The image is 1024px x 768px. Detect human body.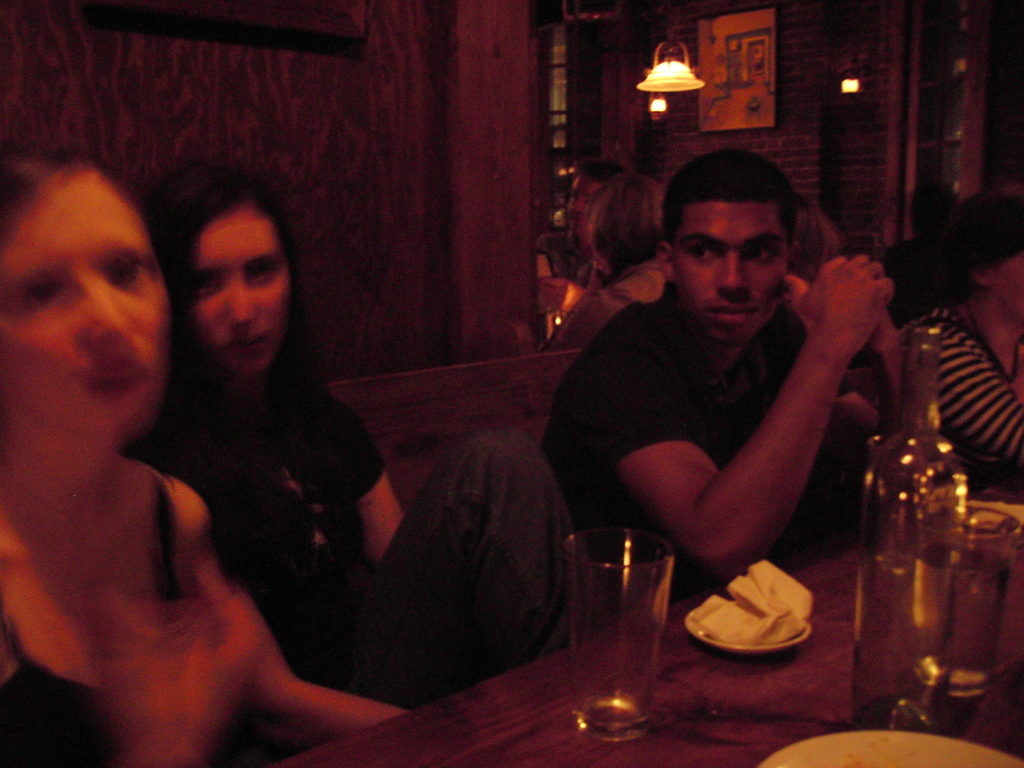
Detection: 0/459/265/767.
